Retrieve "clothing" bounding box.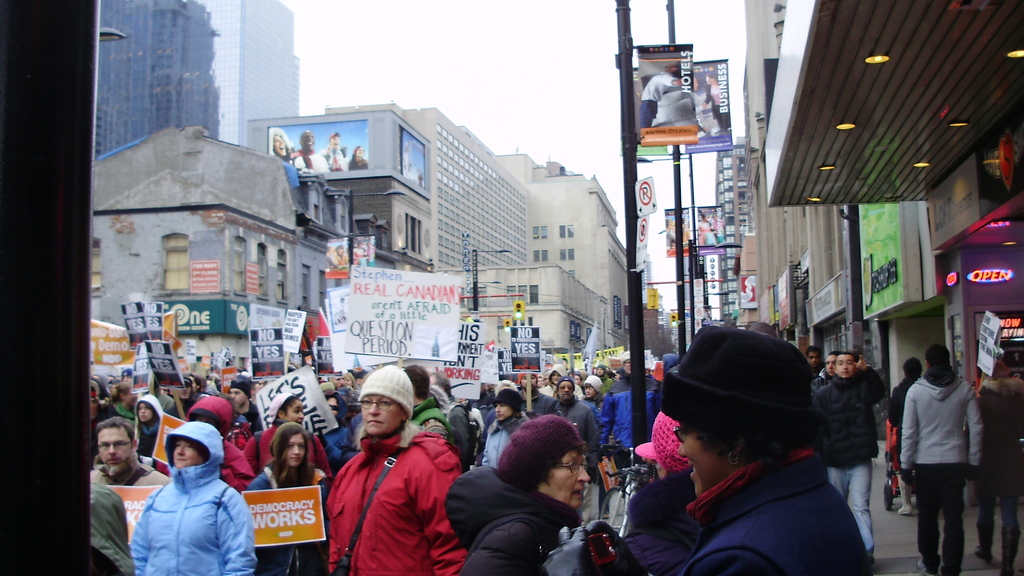
Bounding box: locate(541, 401, 597, 525).
